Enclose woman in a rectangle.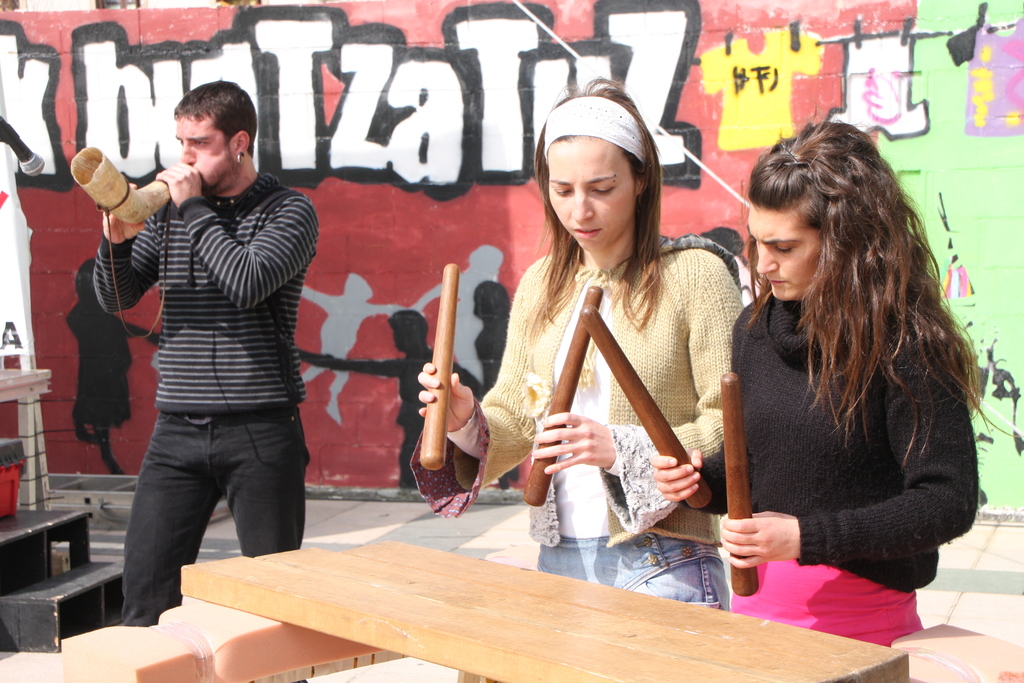
x1=425, y1=92, x2=759, y2=598.
